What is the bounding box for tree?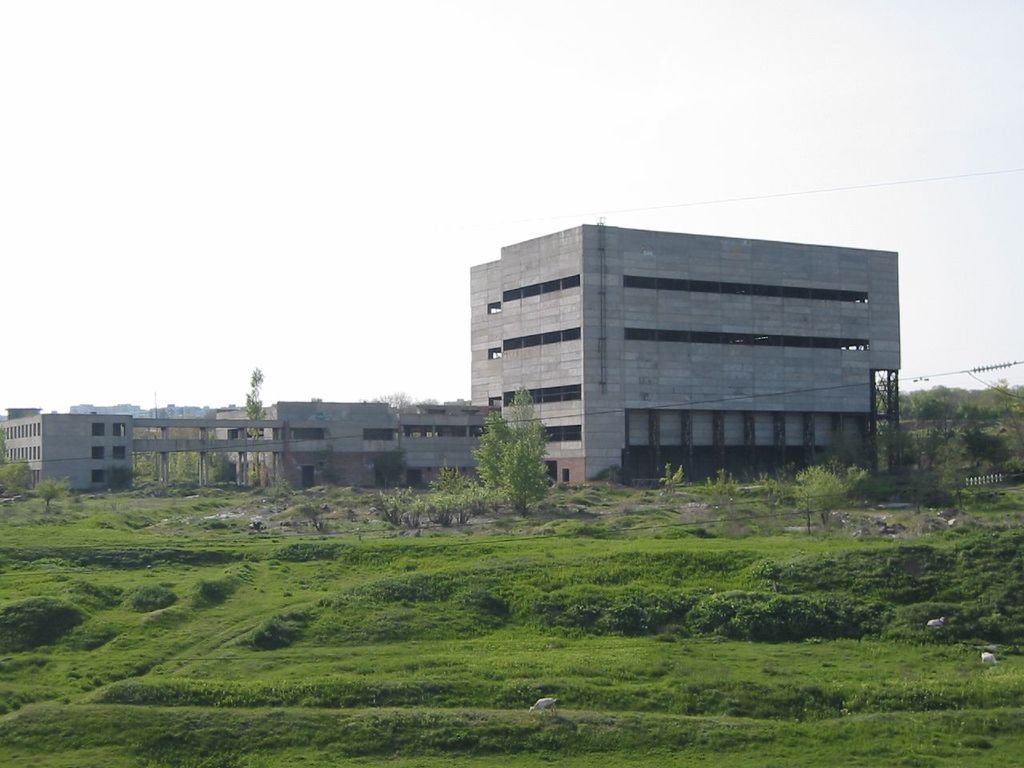
793/455/874/509.
